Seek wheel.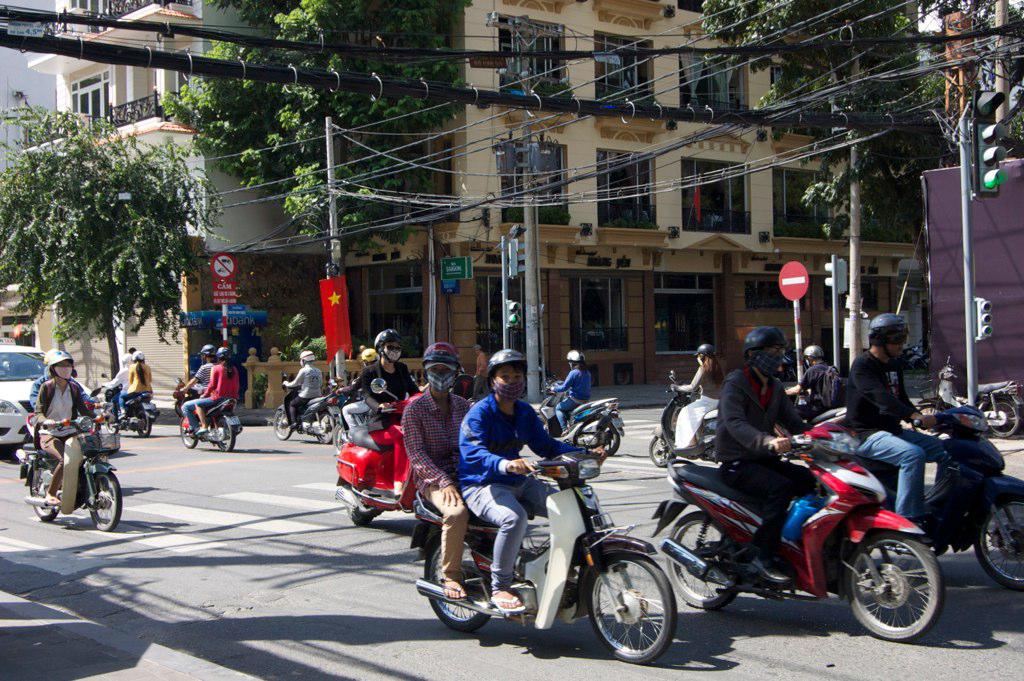
x1=105, y1=419, x2=120, y2=436.
